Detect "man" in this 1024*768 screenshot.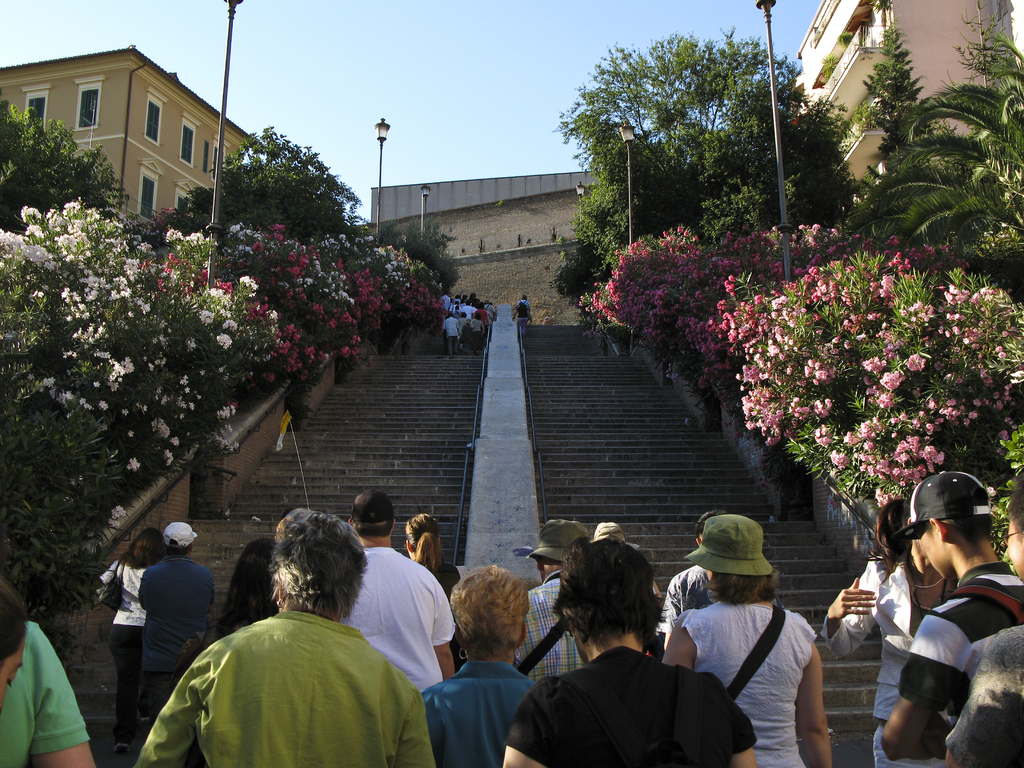
Detection: box=[341, 491, 456, 692].
